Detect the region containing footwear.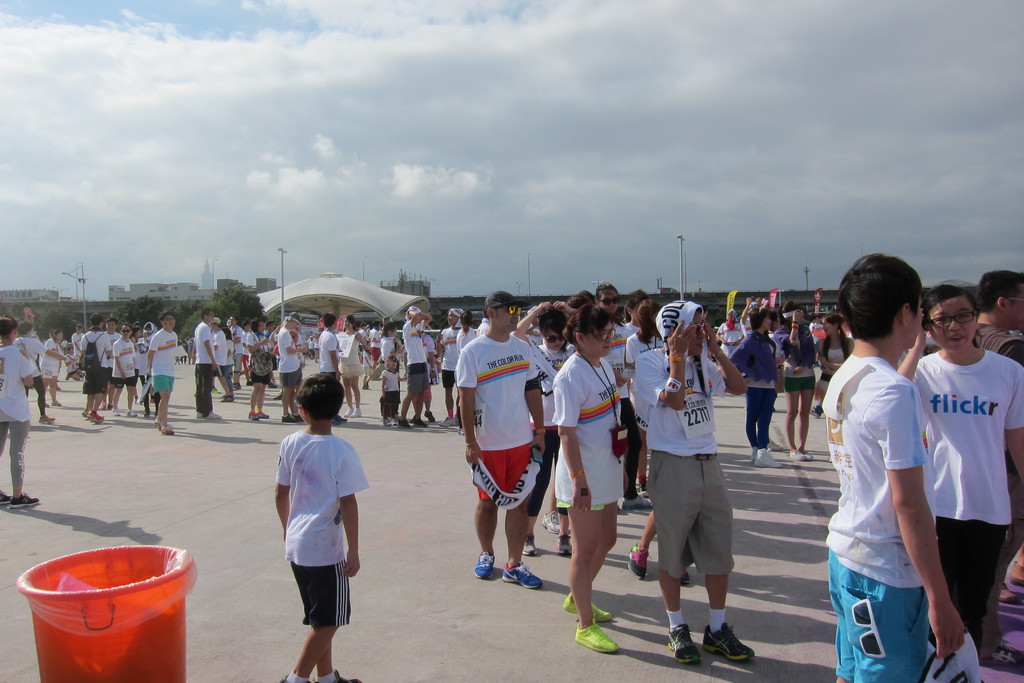
[756, 448, 780, 466].
